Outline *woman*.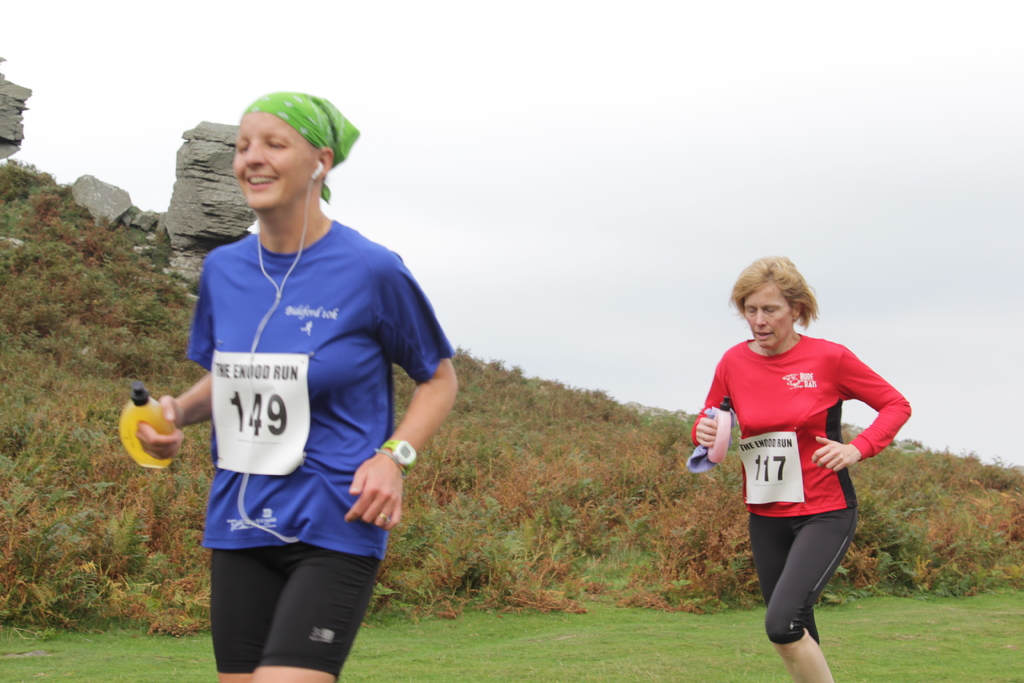
Outline: x1=135 y1=89 x2=459 y2=682.
